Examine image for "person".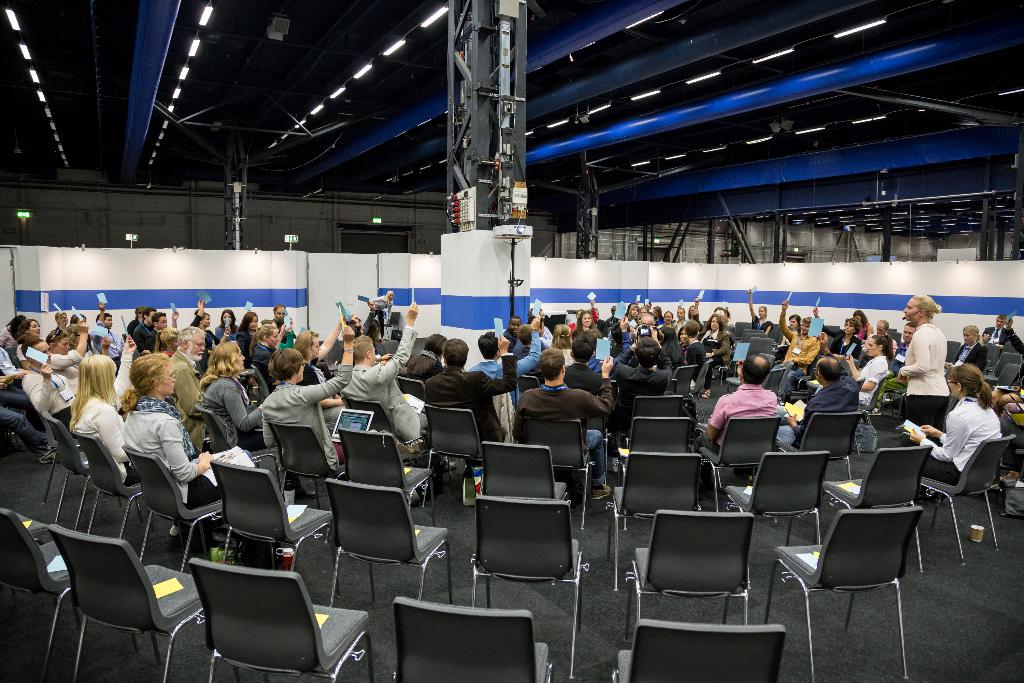
Examination result: [896,294,948,445].
